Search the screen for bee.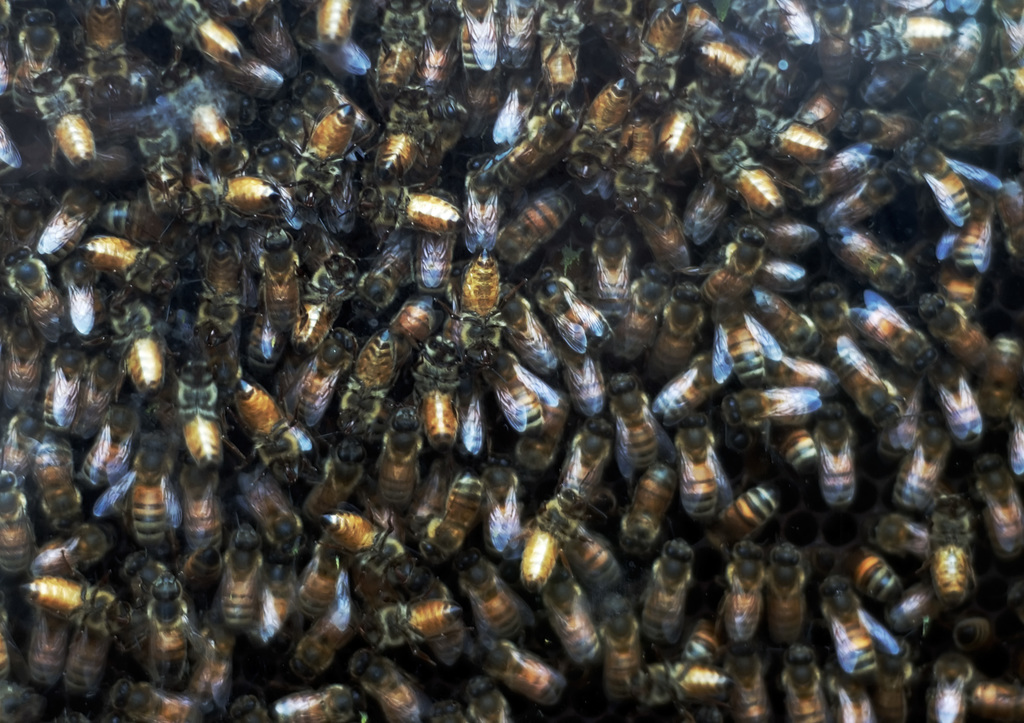
Found at 687/27/798/104.
